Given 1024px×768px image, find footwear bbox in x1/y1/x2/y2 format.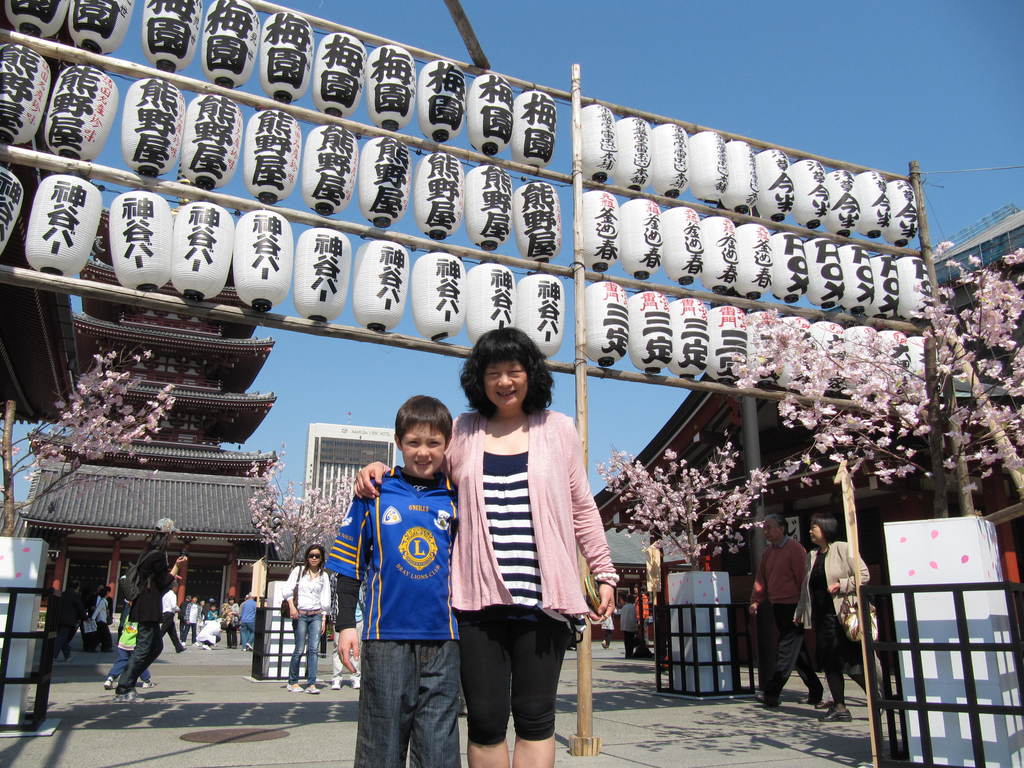
103/679/113/689.
